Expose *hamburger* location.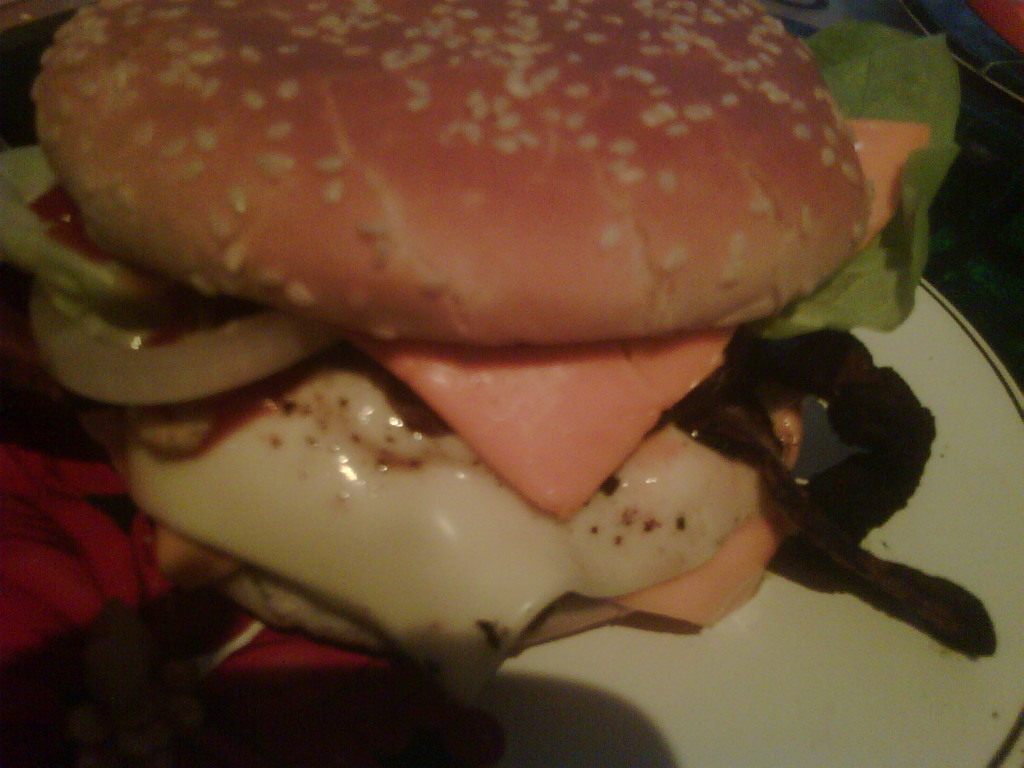
Exposed at region(0, 0, 959, 698).
